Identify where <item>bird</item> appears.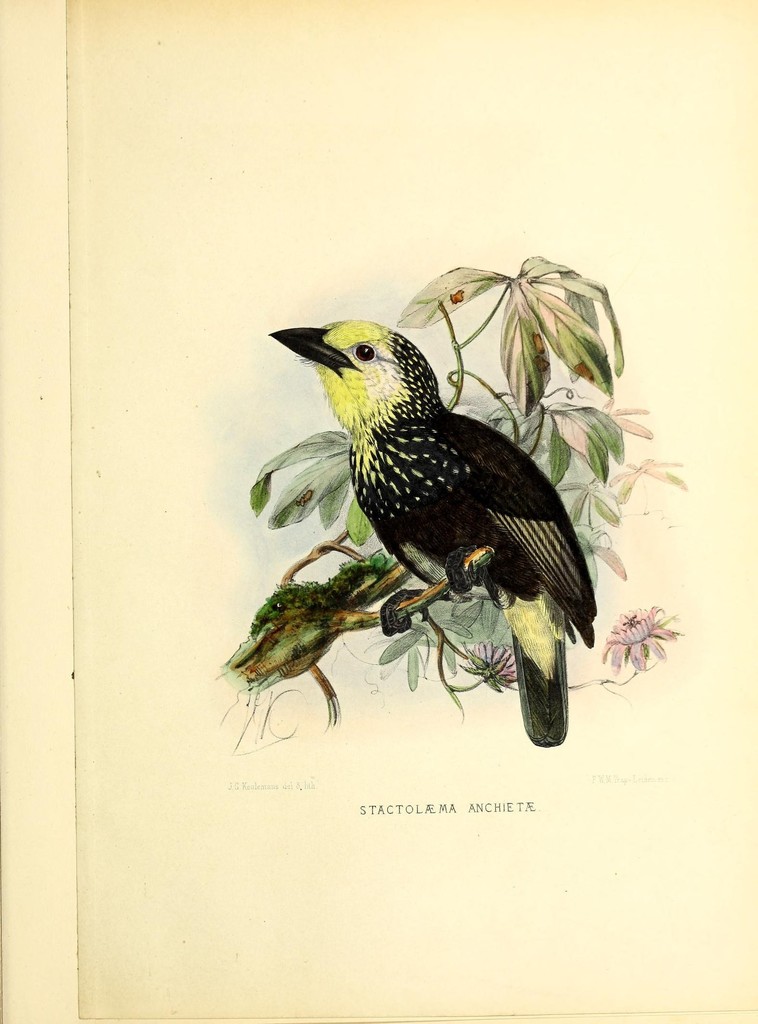
Appears at {"left": 263, "top": 312, "right": 608, "bottom": 711}.
